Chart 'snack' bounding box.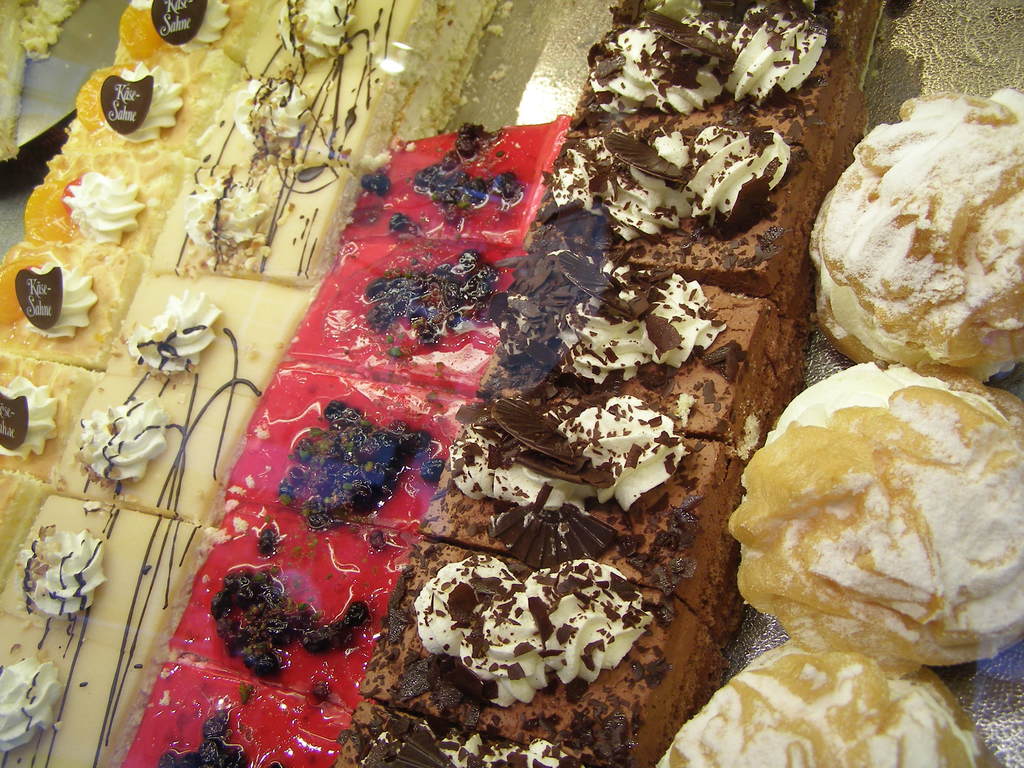
Charted: region(733, 364, 1023, 682).
